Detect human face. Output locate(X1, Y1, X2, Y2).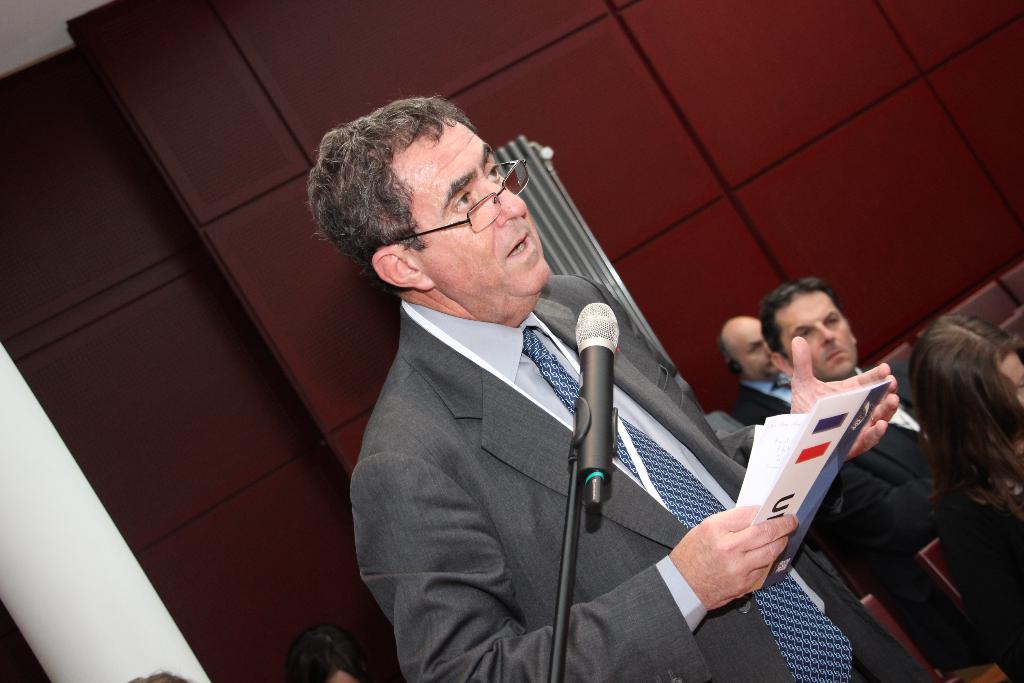
locate(995, 357, 1023, 443).
